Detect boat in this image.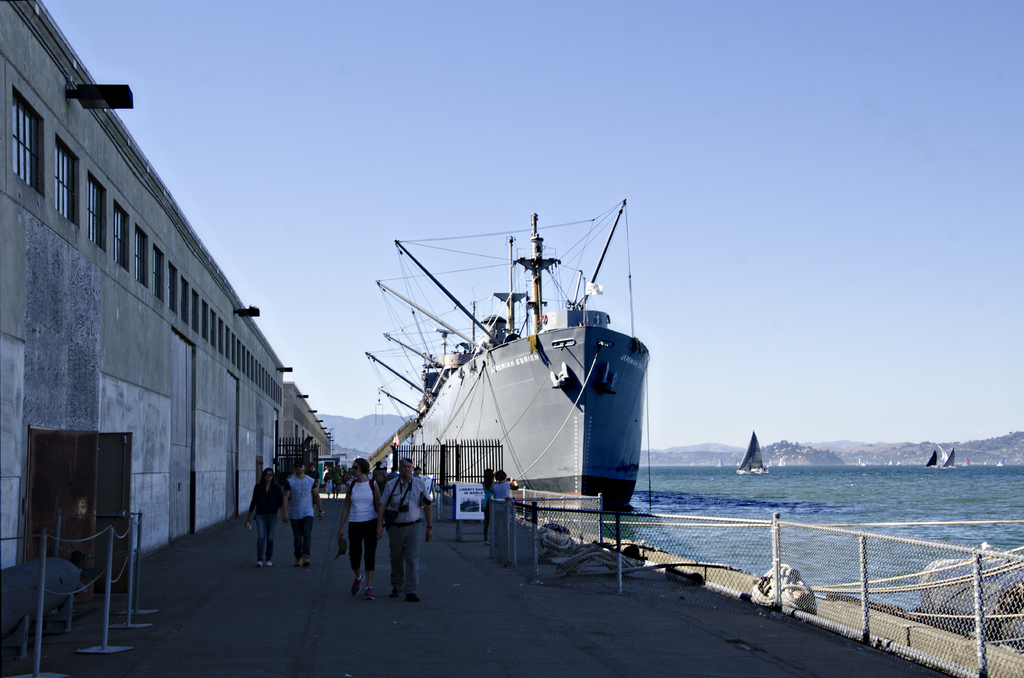
Detection: box(941, 451, 956, 473).
